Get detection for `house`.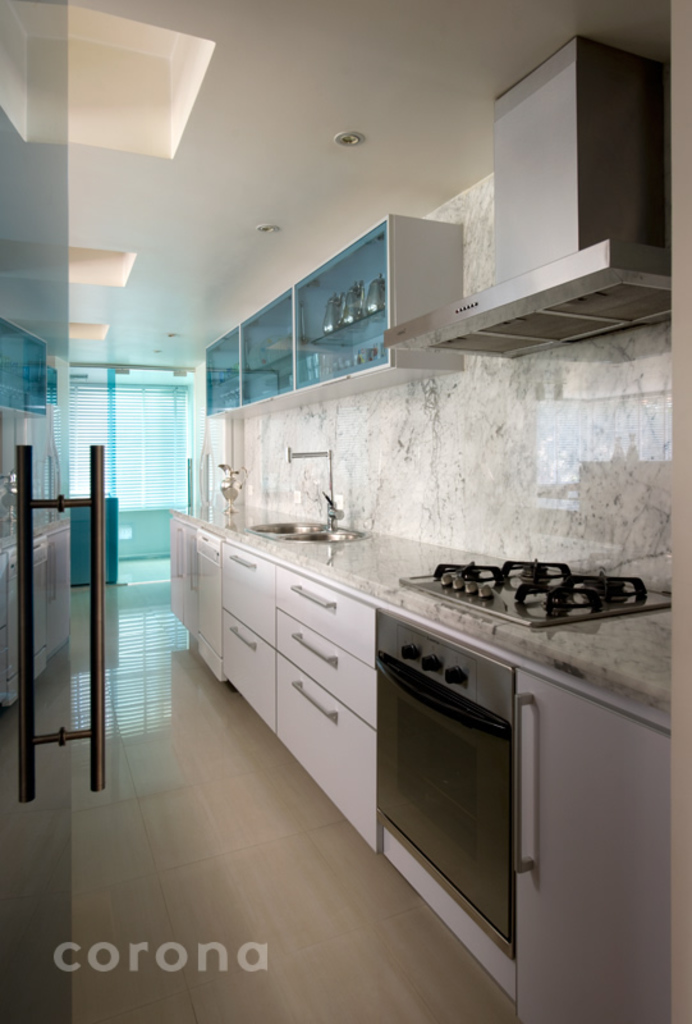
Detection: 0/0/689/1023.
